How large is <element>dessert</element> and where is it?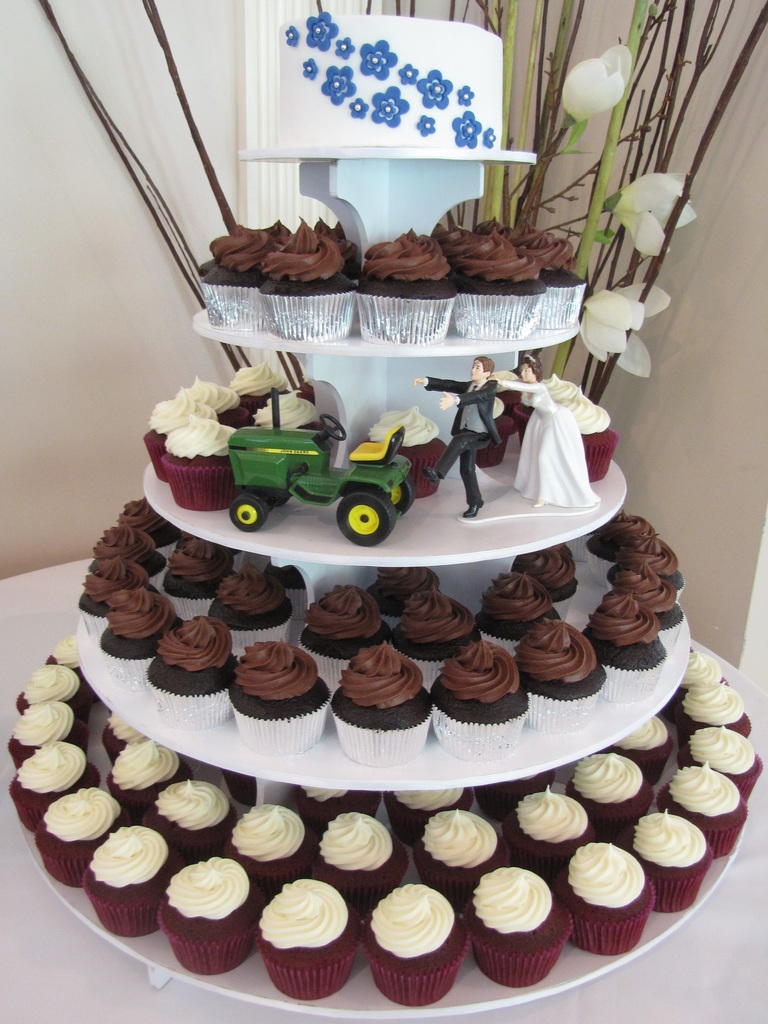
Bounding box: (90, 509, 685, 762).
